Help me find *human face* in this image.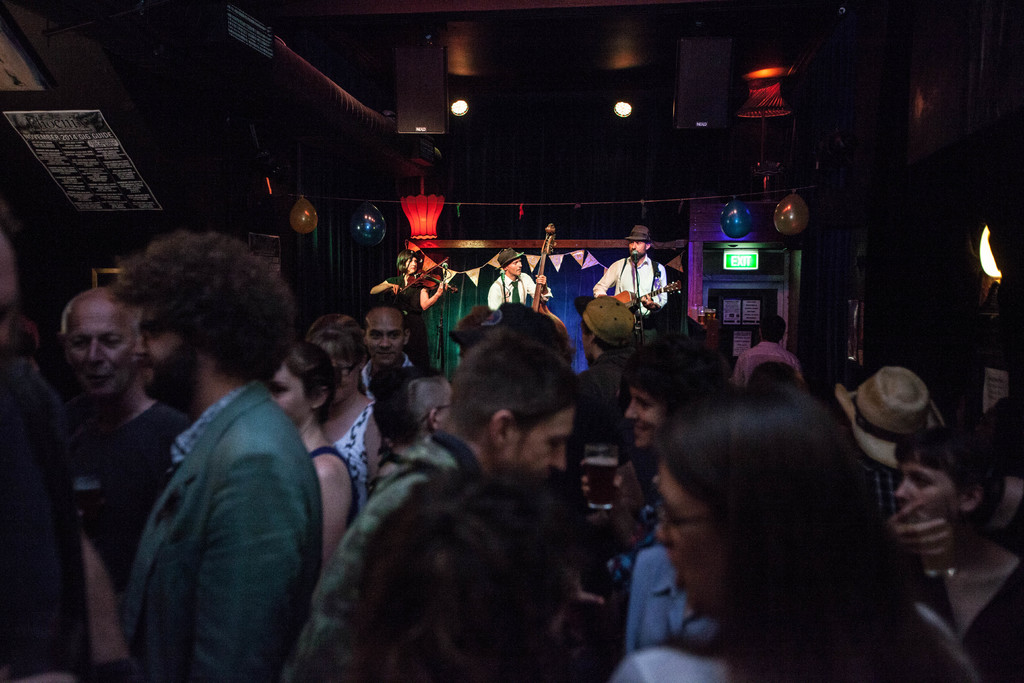
Found it: (403, 258, 417, 269).
